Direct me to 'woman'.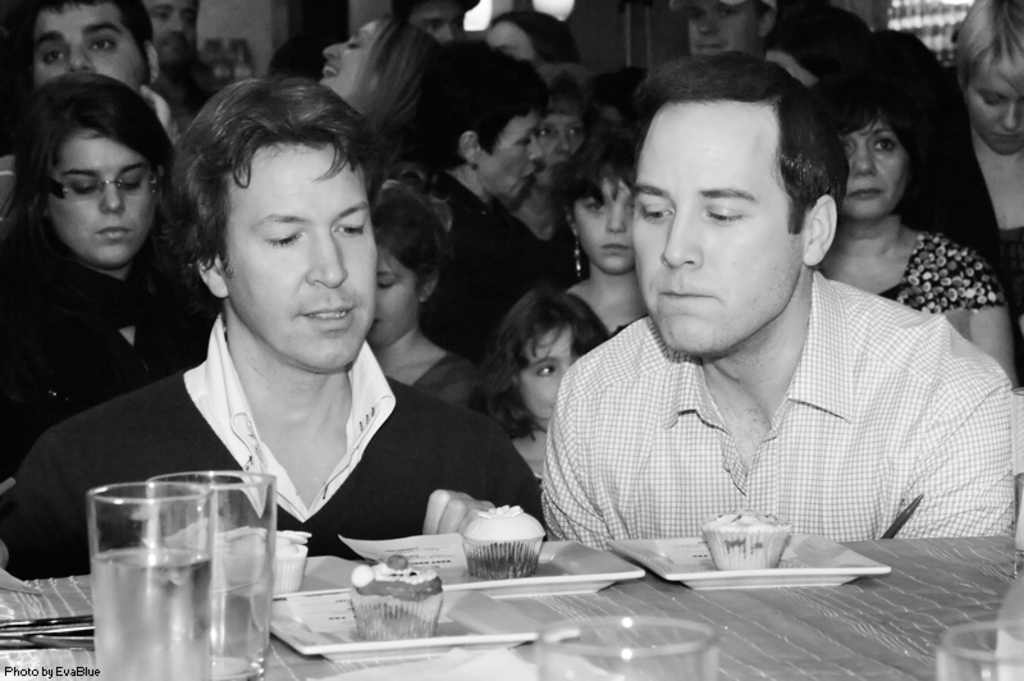
Direction: bbox=[317, 18, 444, 141].
